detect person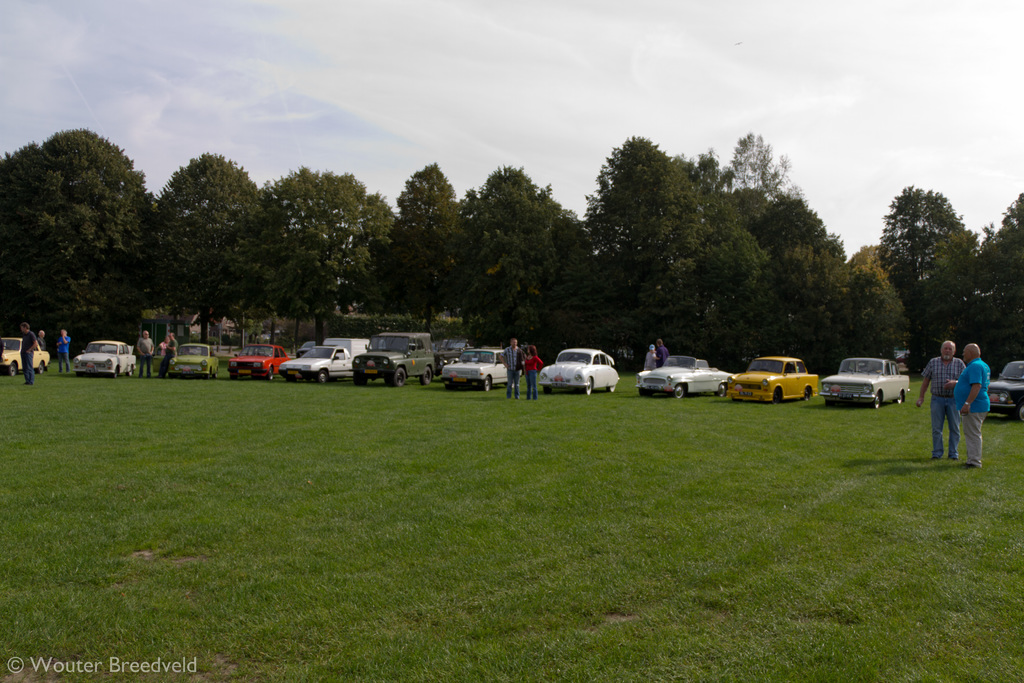
select_region(916, 336, 967, 462)
